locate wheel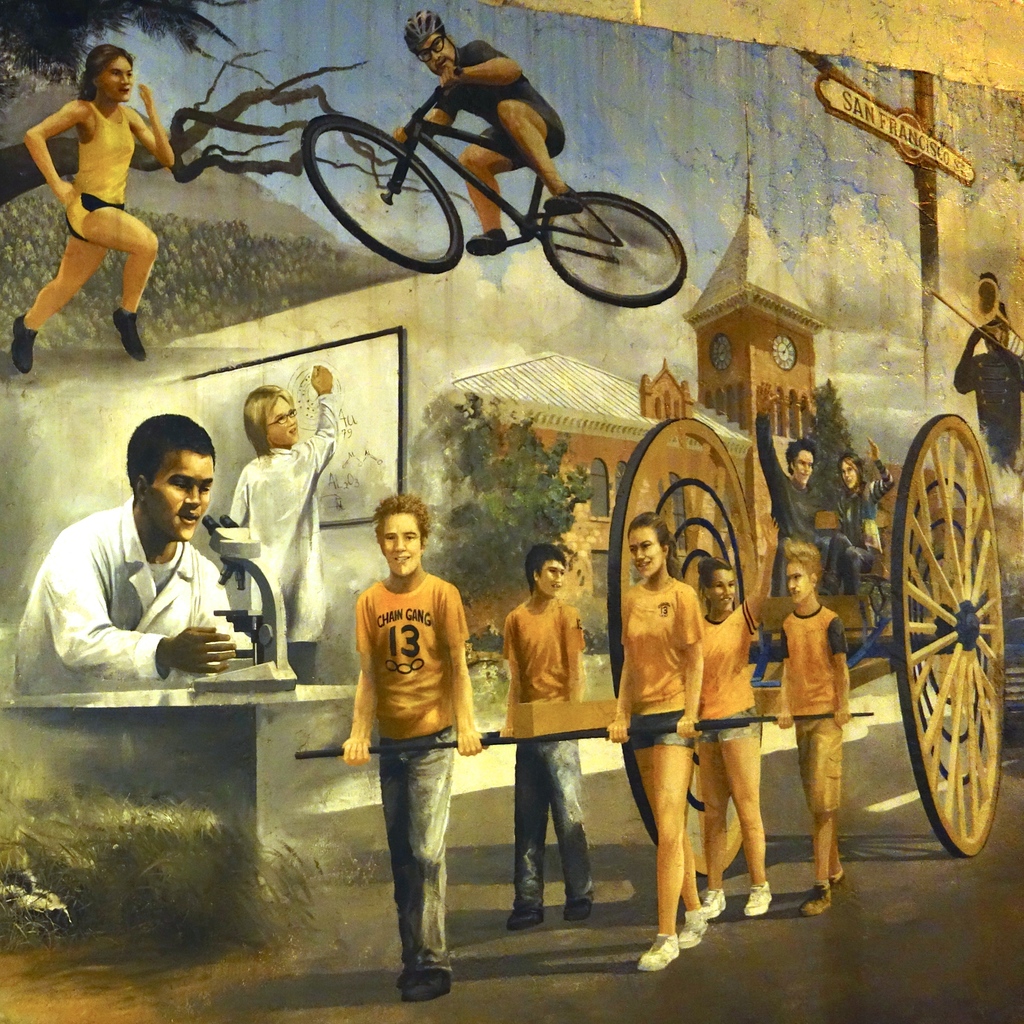
l=607, t=405, r=776, b=848
